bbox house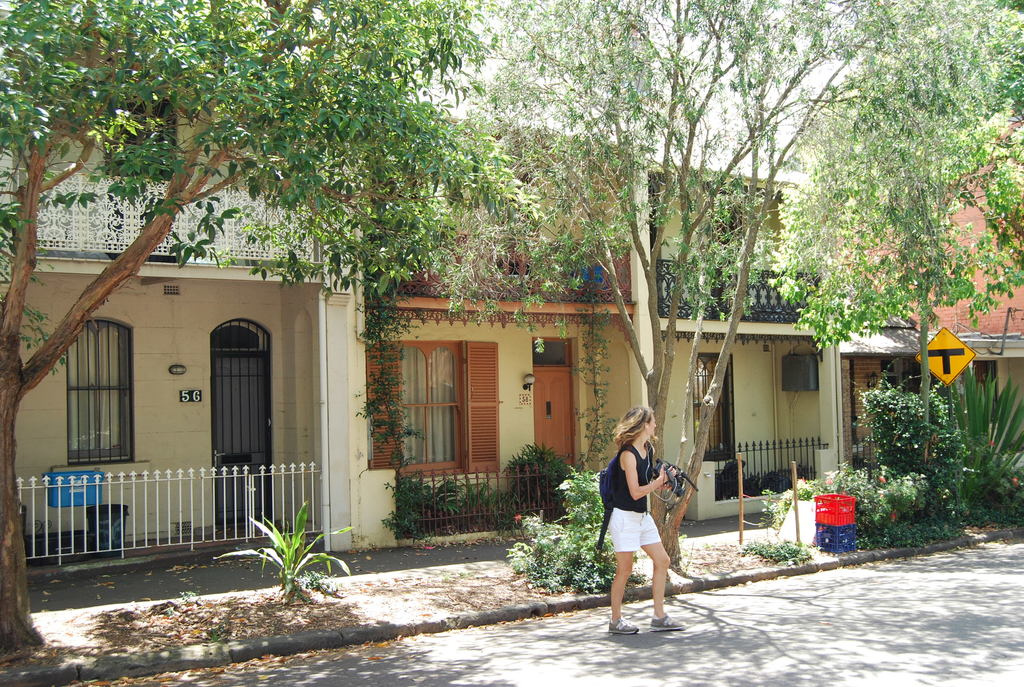
{"x1": 870, "y1": 130, "x2": 1023, "y2": 480}
